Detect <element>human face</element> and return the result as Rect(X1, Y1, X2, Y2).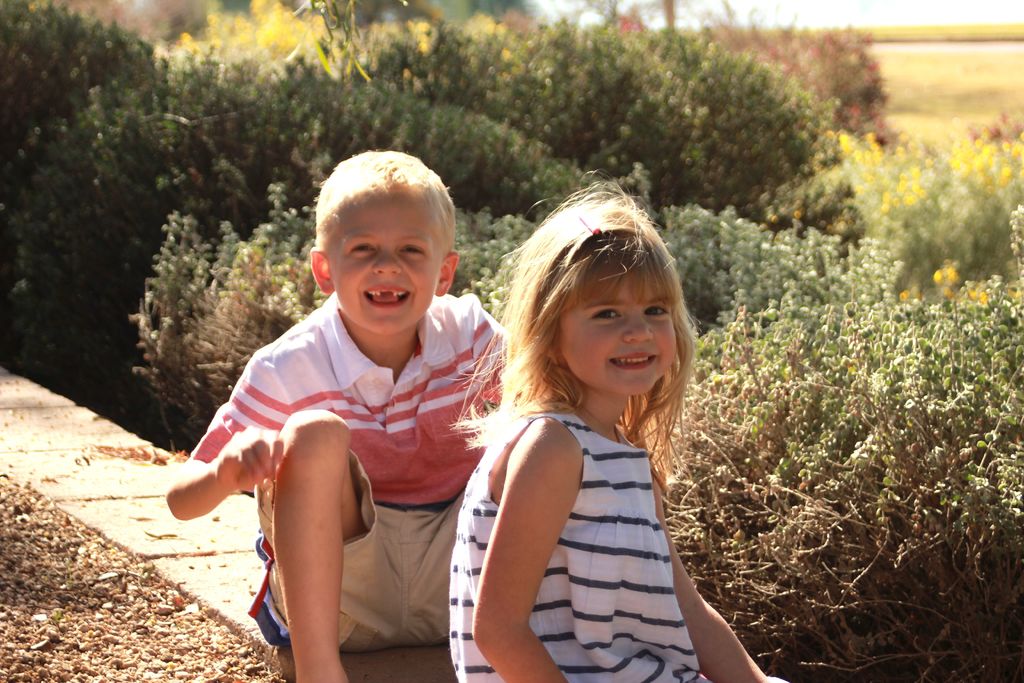
Rect(332, 207, 436, 331).
